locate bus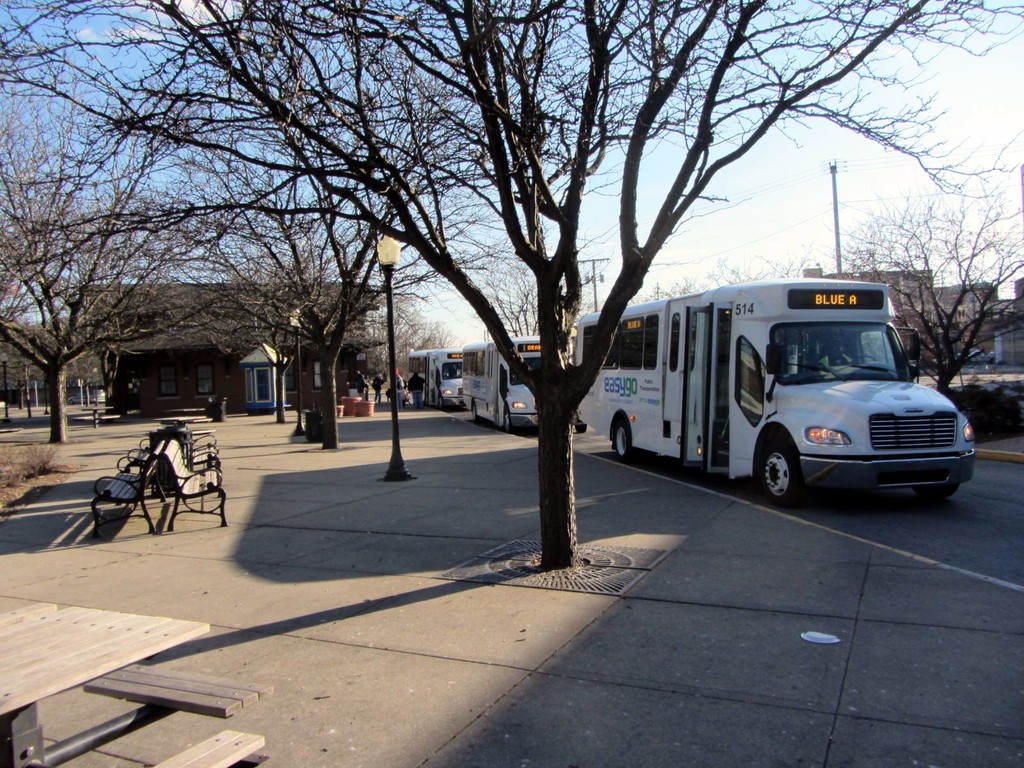
box(573, 276, 970, 504)
